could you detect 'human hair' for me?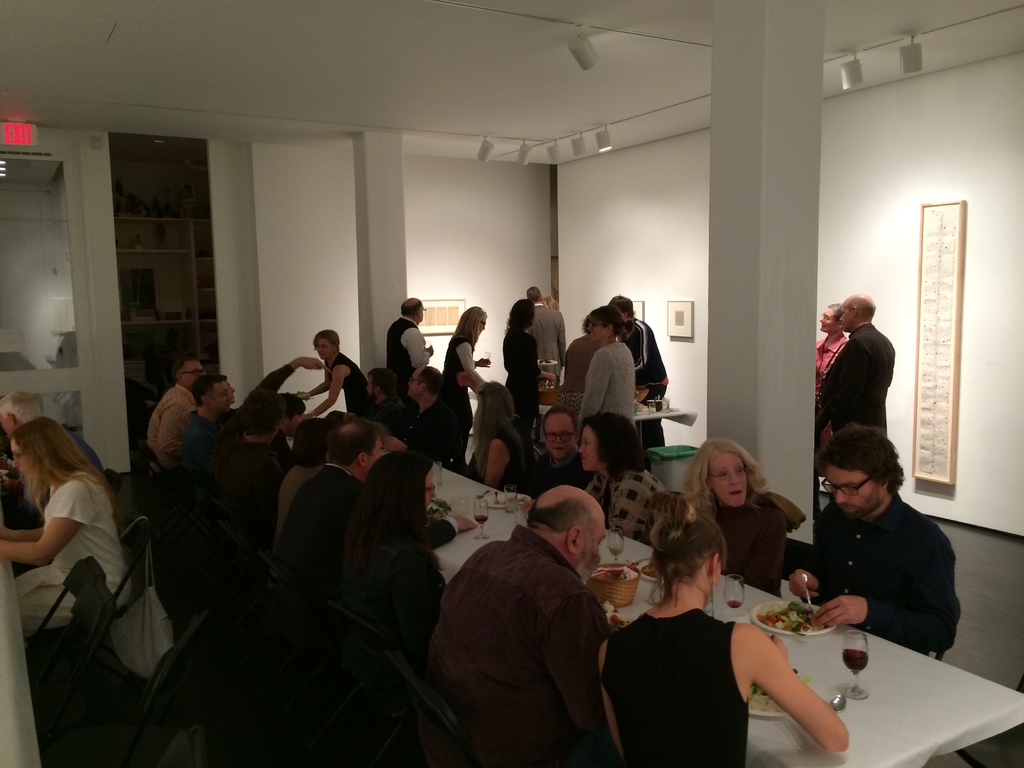
Detection result: 366:366:404:407.
